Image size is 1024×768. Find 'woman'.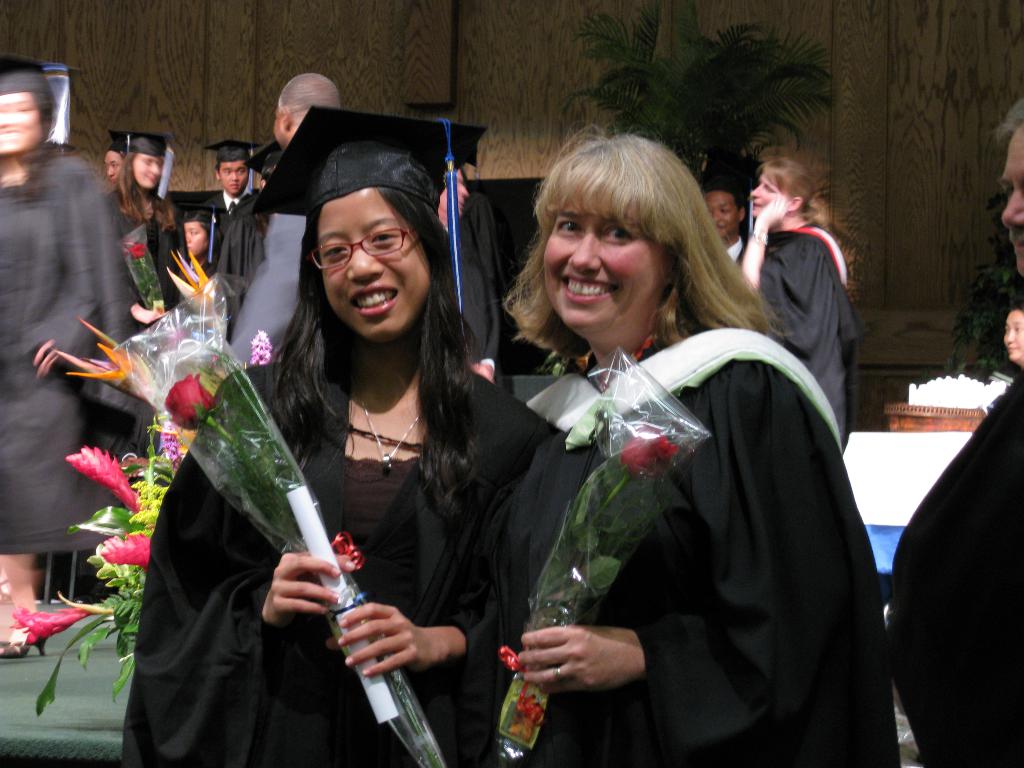
119, 102, 567, 767.
